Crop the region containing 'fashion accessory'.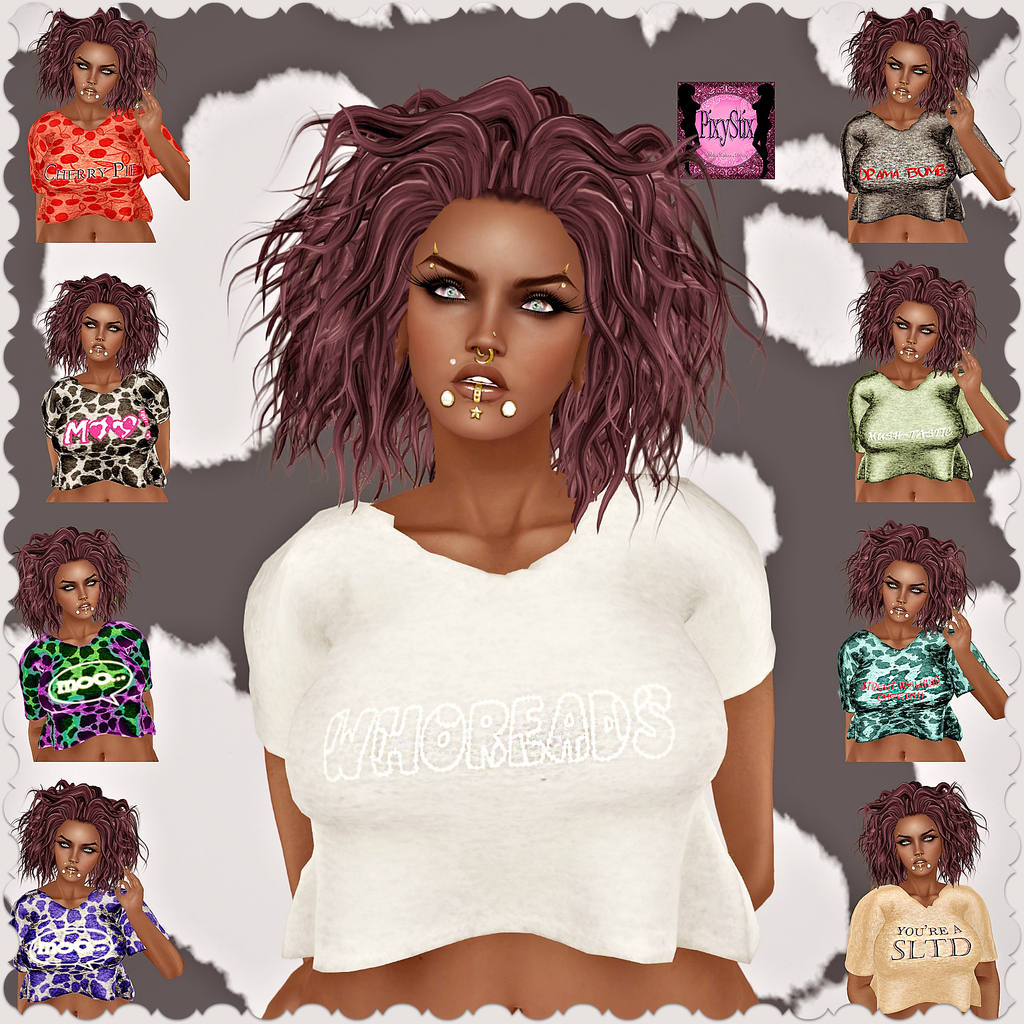
Crop region: region(445, 392, 456, 408).
